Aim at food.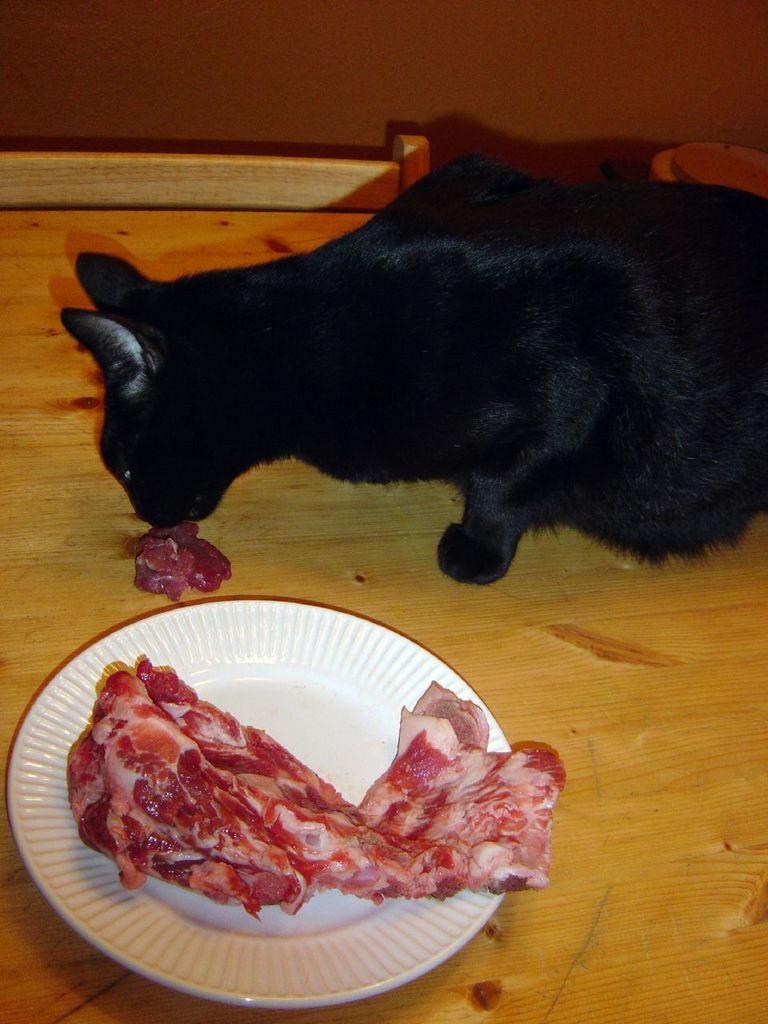
Aimed at 131:524:234:600.
